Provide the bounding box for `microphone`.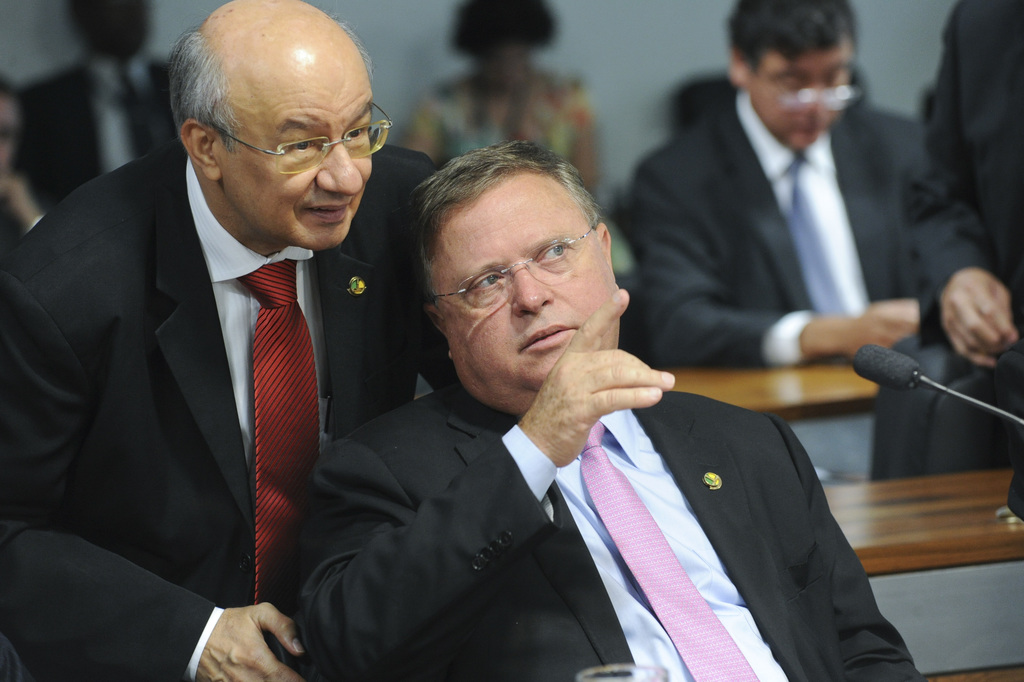
Rect(853, 339, 1023, 426).
